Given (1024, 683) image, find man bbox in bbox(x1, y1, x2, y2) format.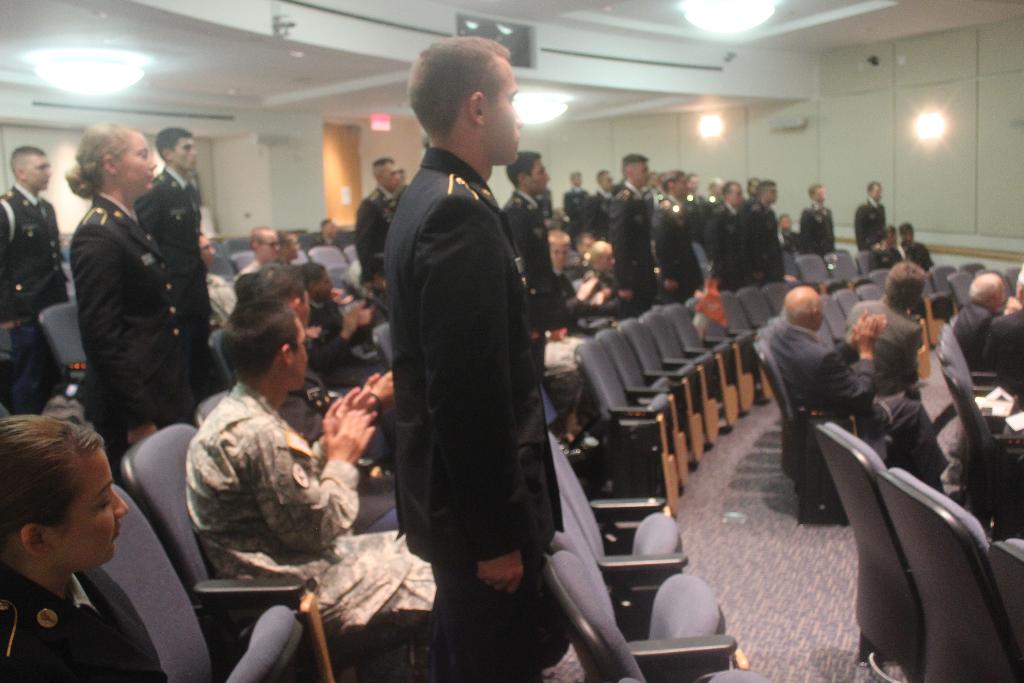
bbox(355, 157, 403, 309).
